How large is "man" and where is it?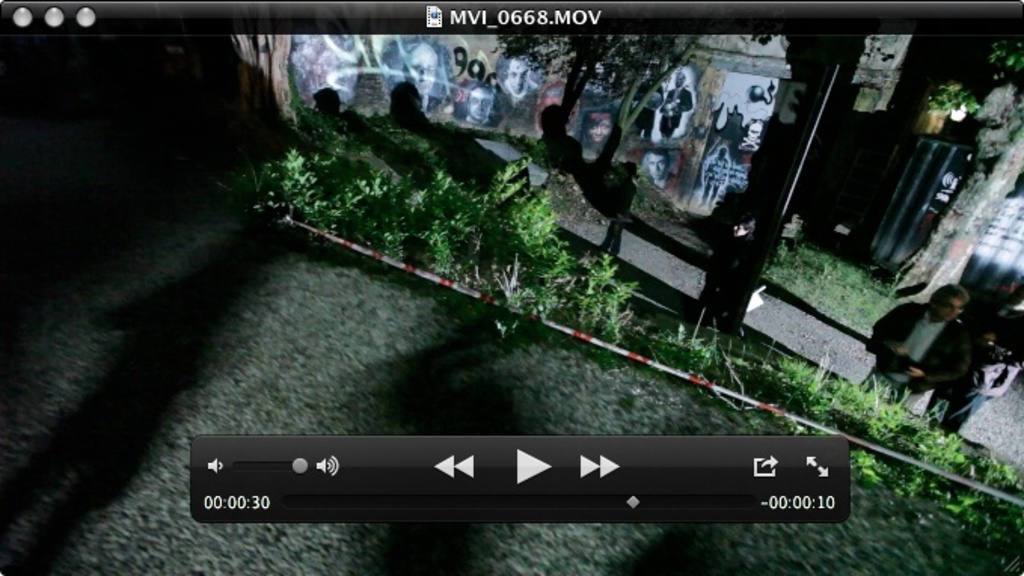
Bounding box: [left=400, top=38, right=443, bottom=116].
